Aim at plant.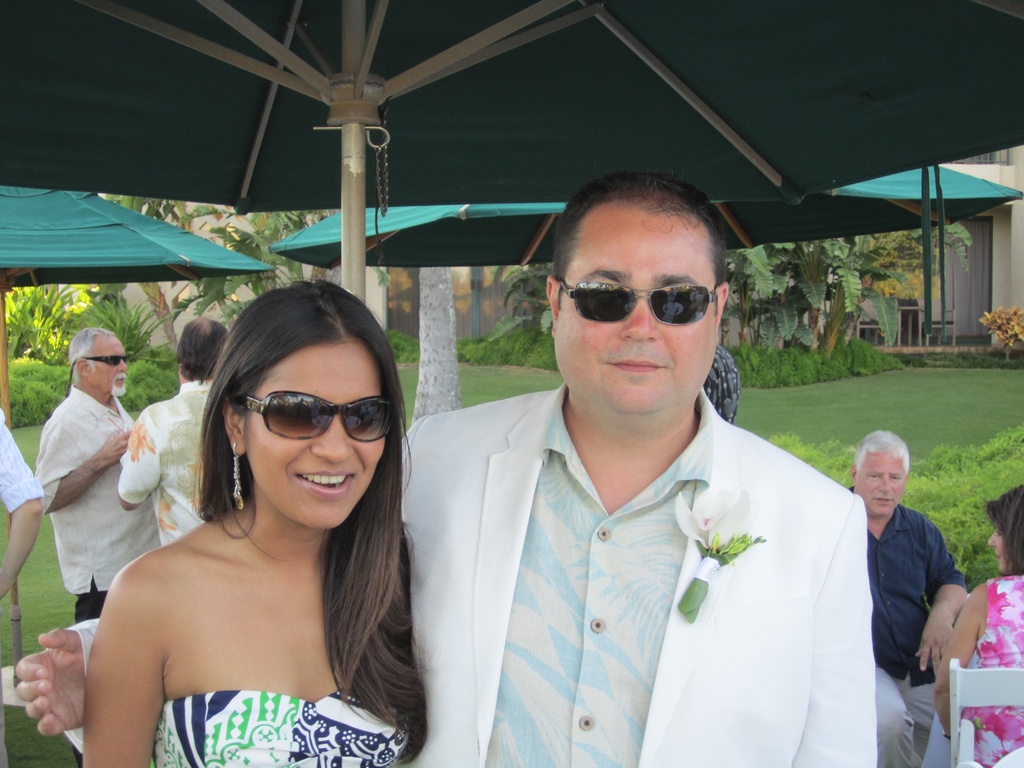
Aimed at rect(112, 348, 188, 415).
